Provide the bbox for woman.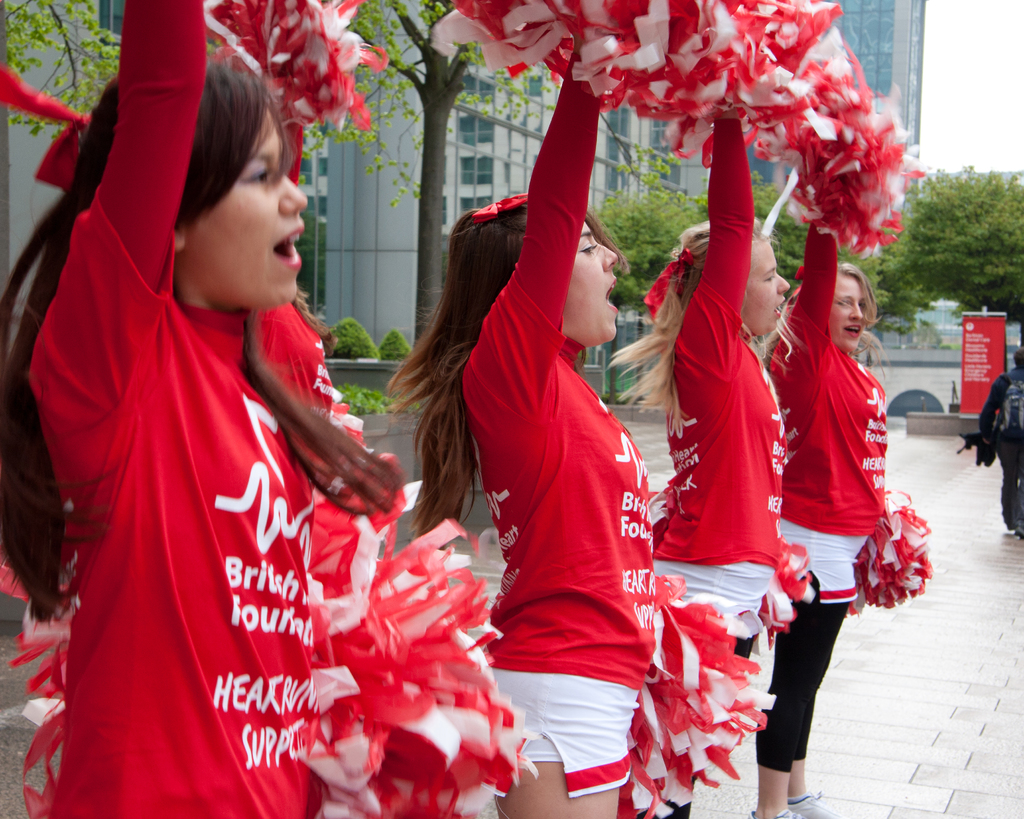
400:107:676:811.
